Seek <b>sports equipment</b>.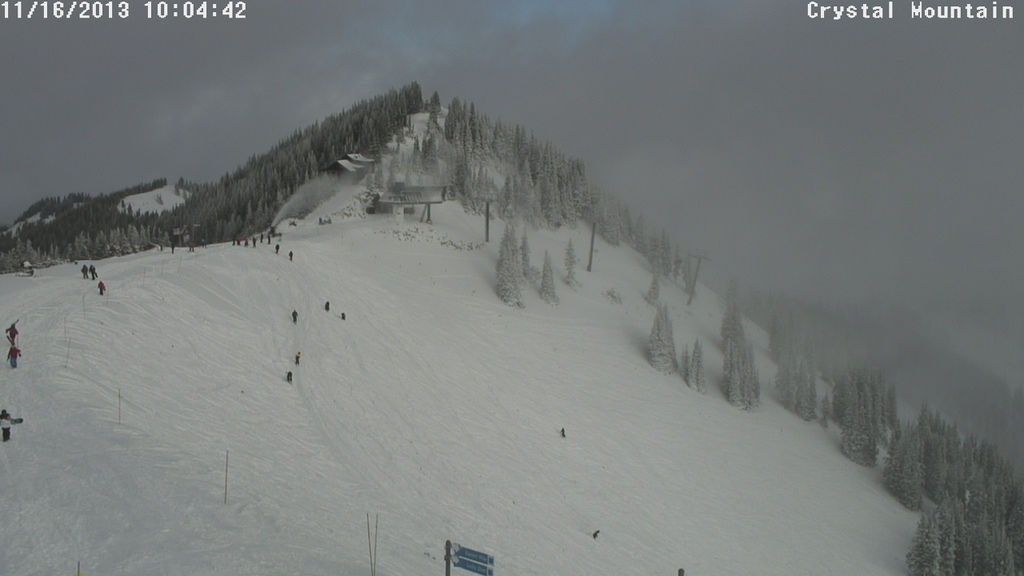
6 335 23 354.
